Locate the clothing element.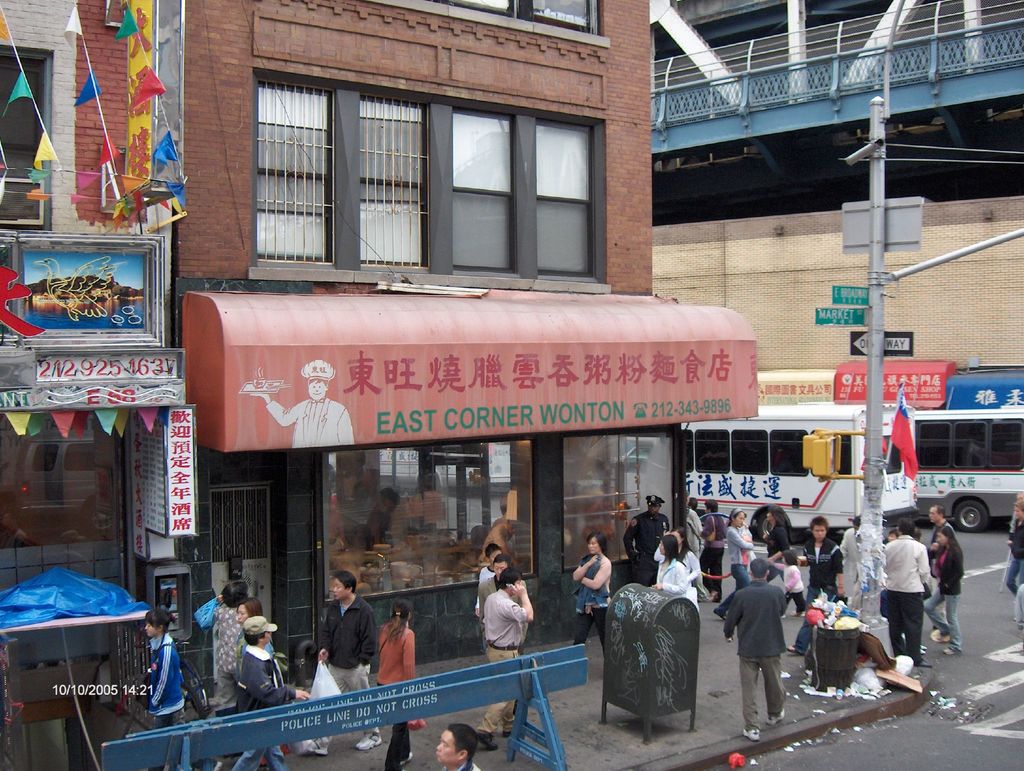
Element bbox: <region>684, 510, 701, 561</region>.
